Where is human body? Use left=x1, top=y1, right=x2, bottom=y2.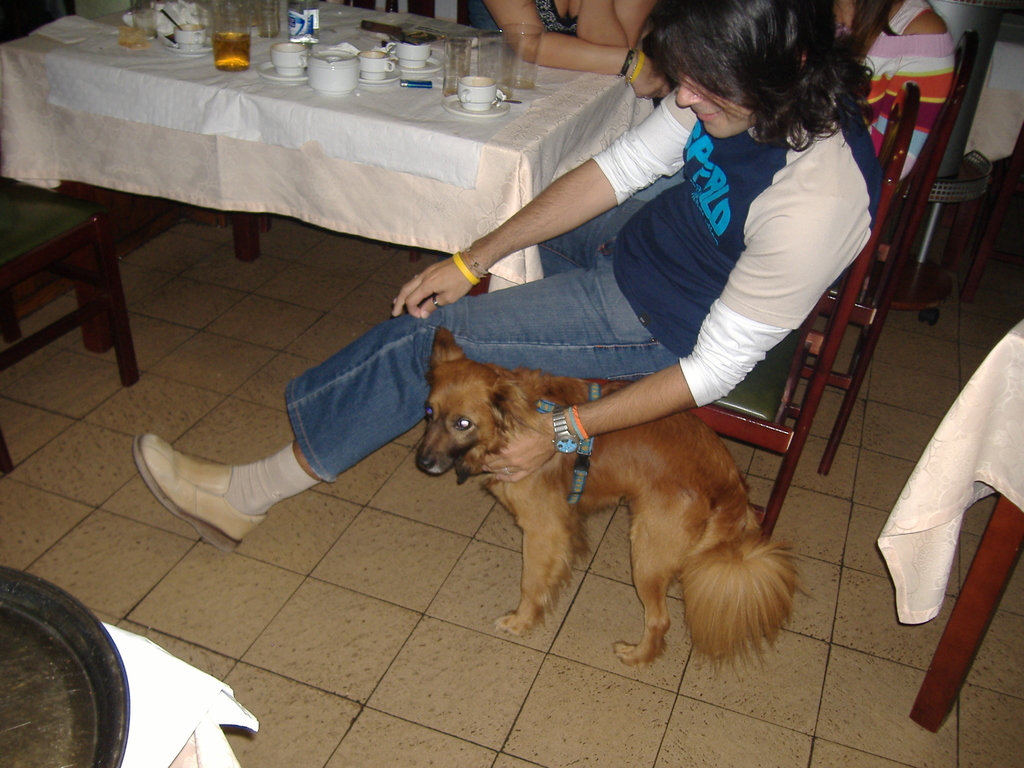
left=860, top=0, right=957, bottom=182.
